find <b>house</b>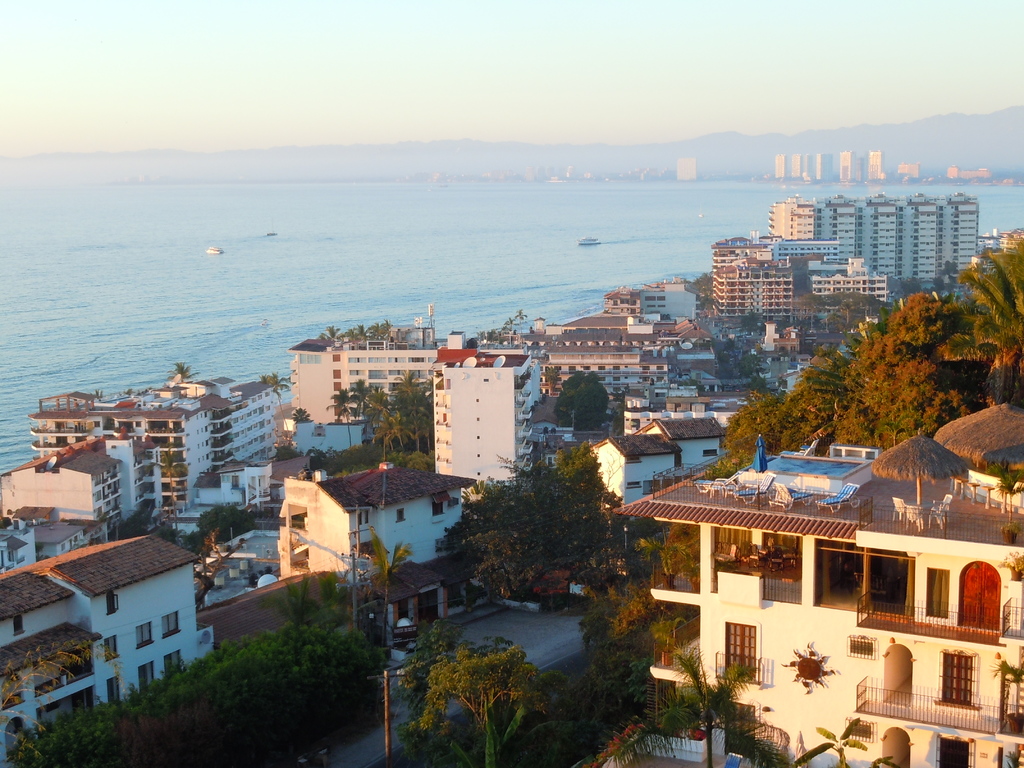
bbox=[508, 323, 660, 395]
